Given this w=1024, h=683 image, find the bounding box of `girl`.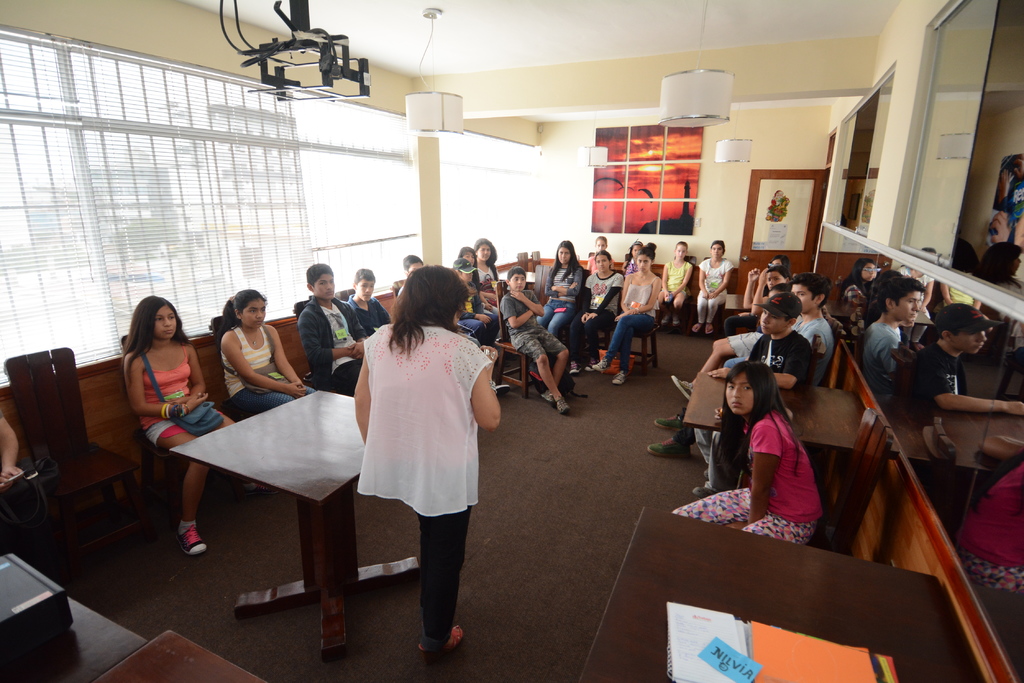
216:284:314:417.
